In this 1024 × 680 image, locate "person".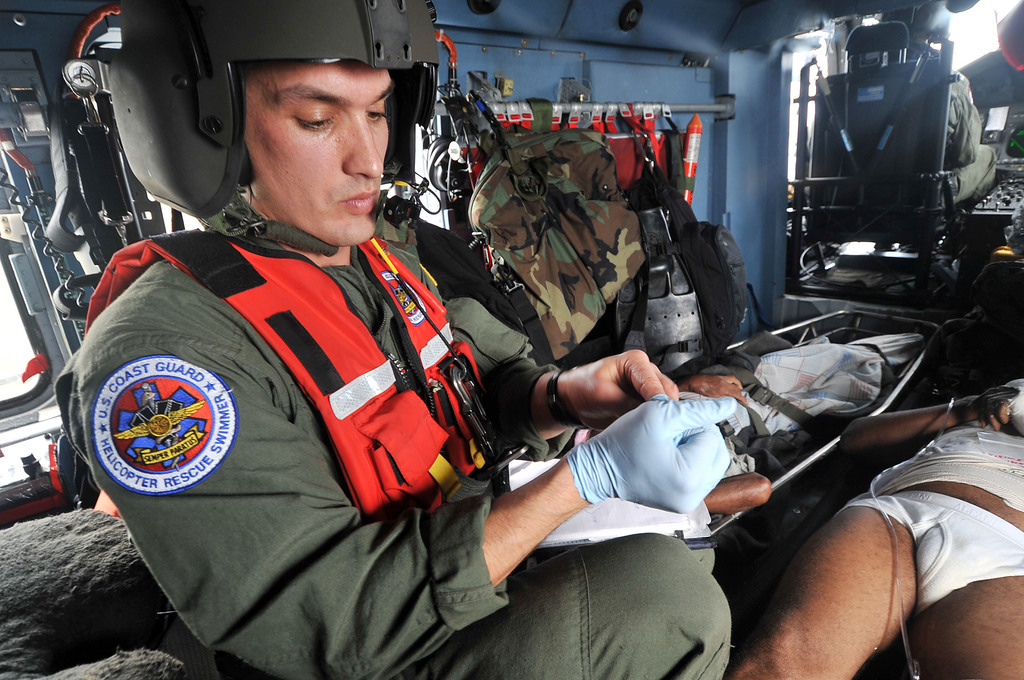
Bounding box: left=52, top=0, right=732, bottom=679.
